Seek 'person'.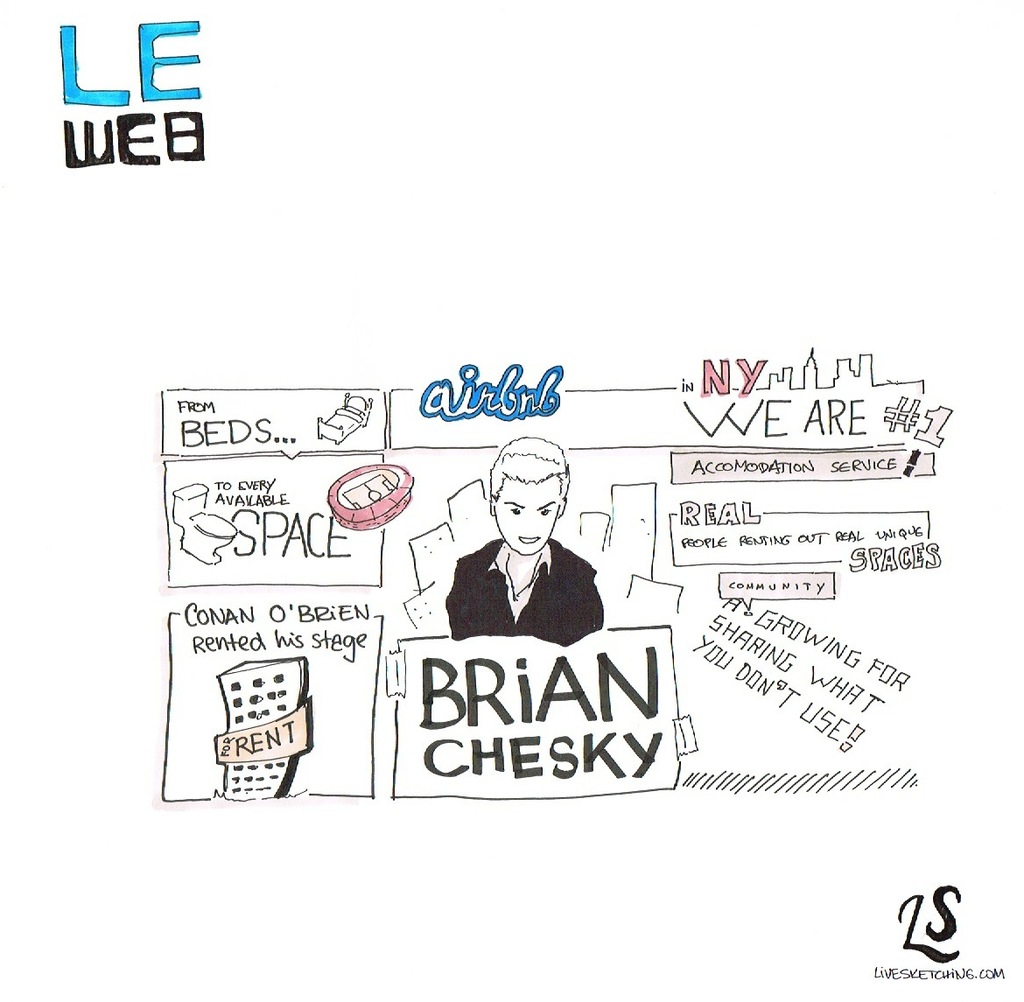
{"x1": 438, "y1": 428, "x2": 613, "y2": 706}.
